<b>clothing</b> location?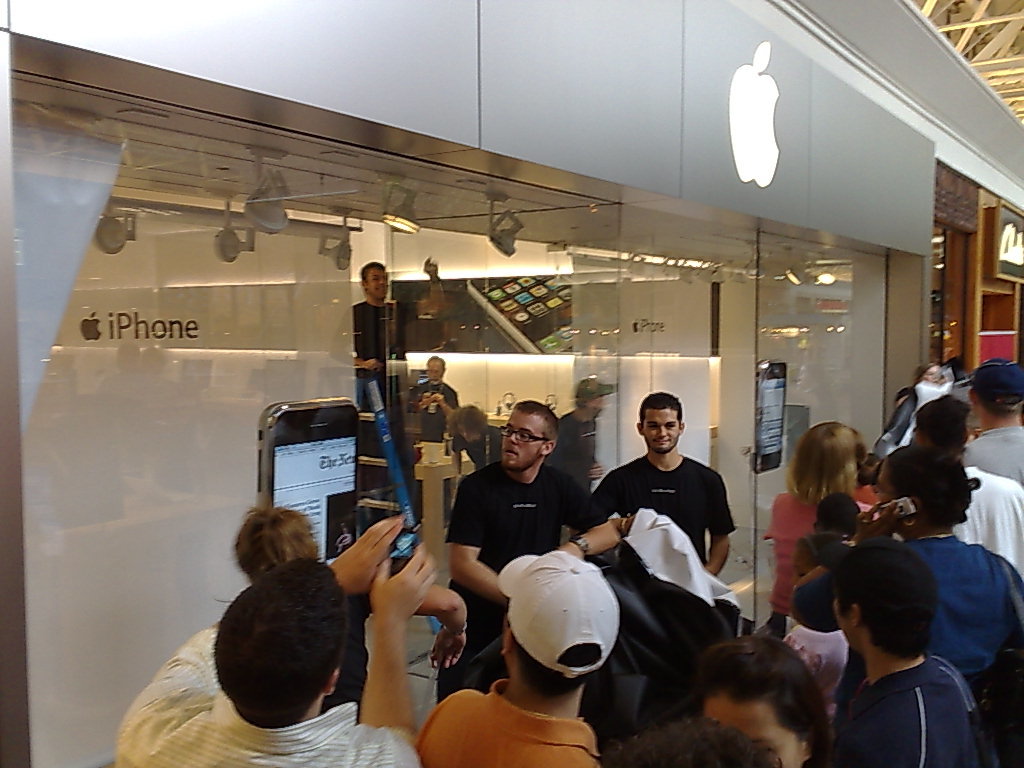
781,620,851,700
